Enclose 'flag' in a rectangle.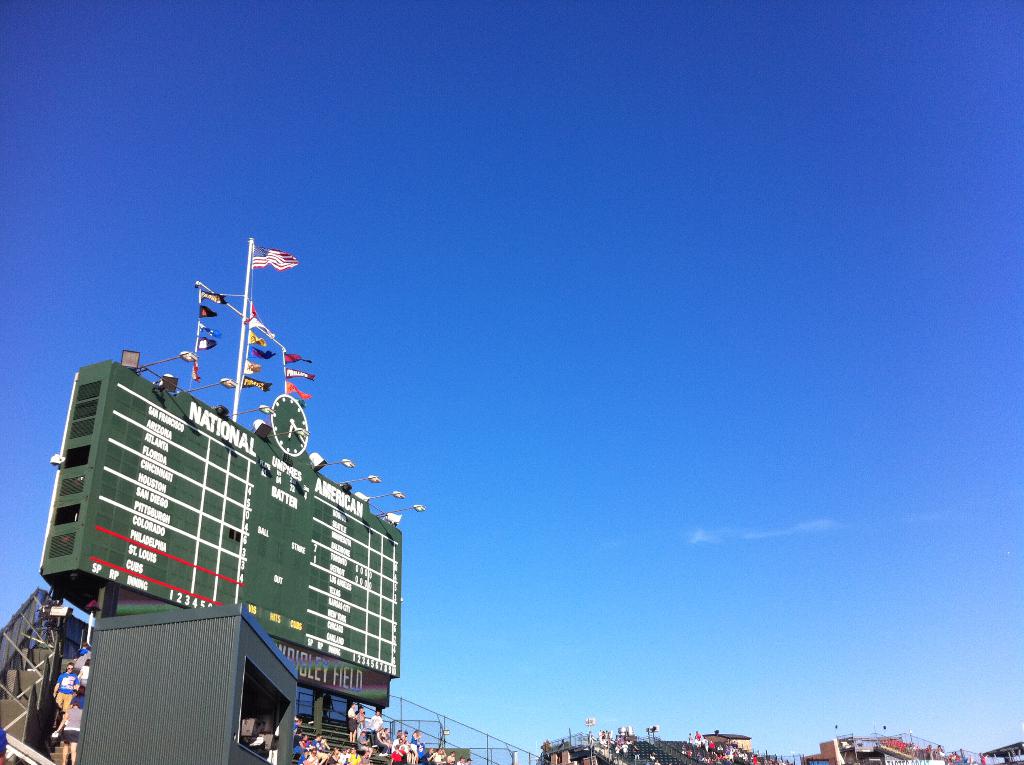
locate(248, 346, 281, 364).
